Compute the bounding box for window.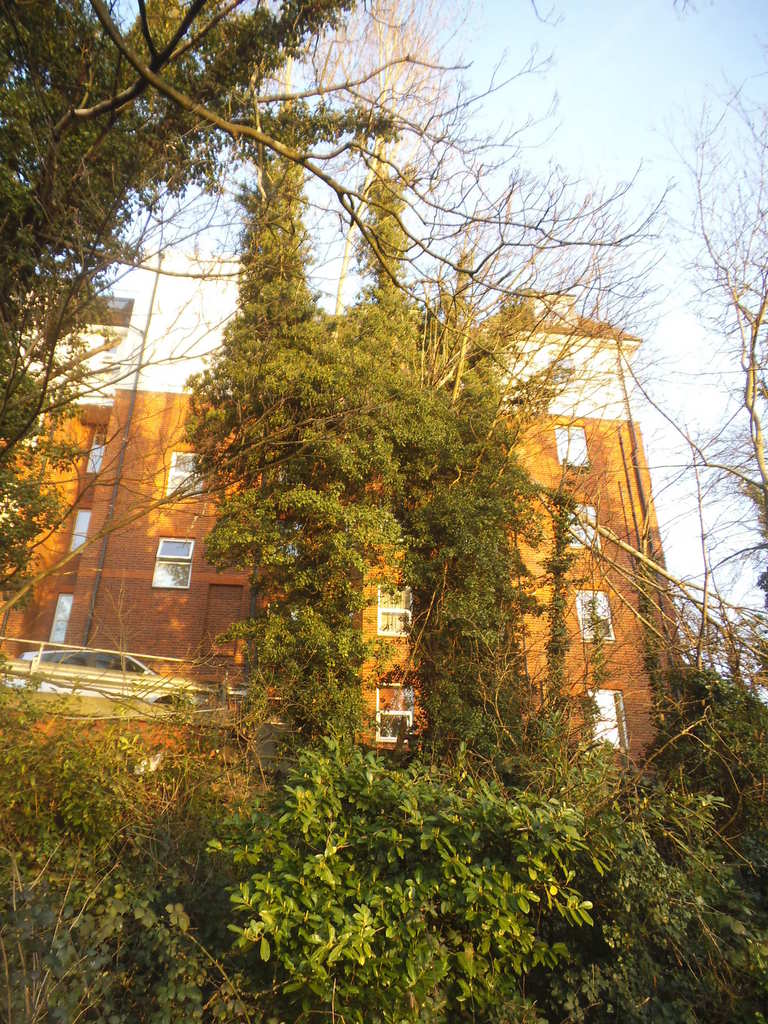
577/593/618/648.
